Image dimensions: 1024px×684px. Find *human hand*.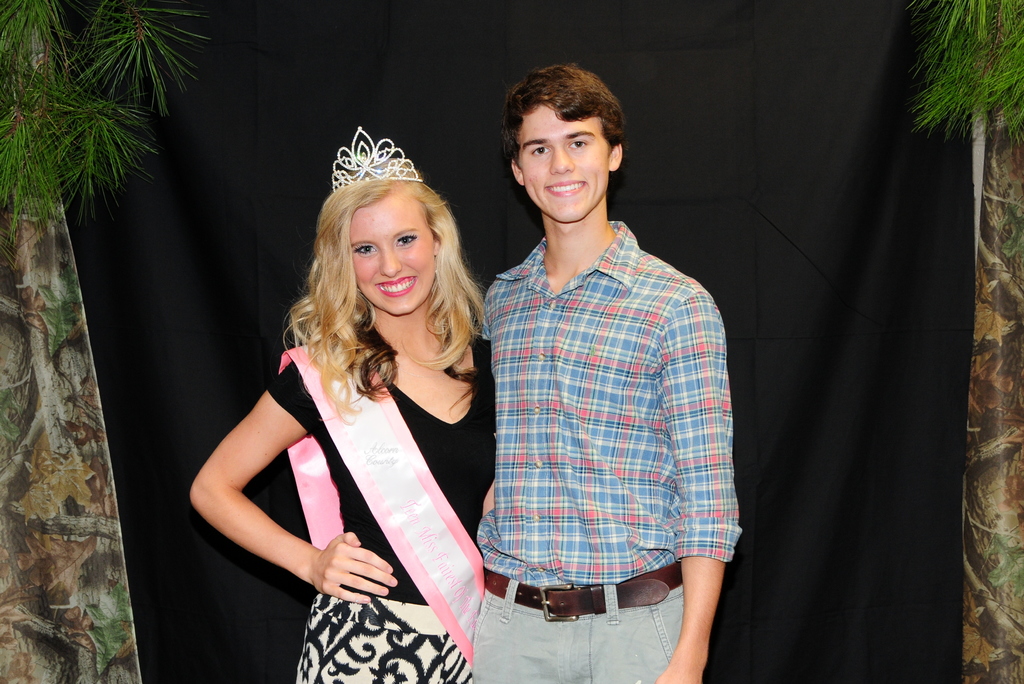
652:659:705:683.
